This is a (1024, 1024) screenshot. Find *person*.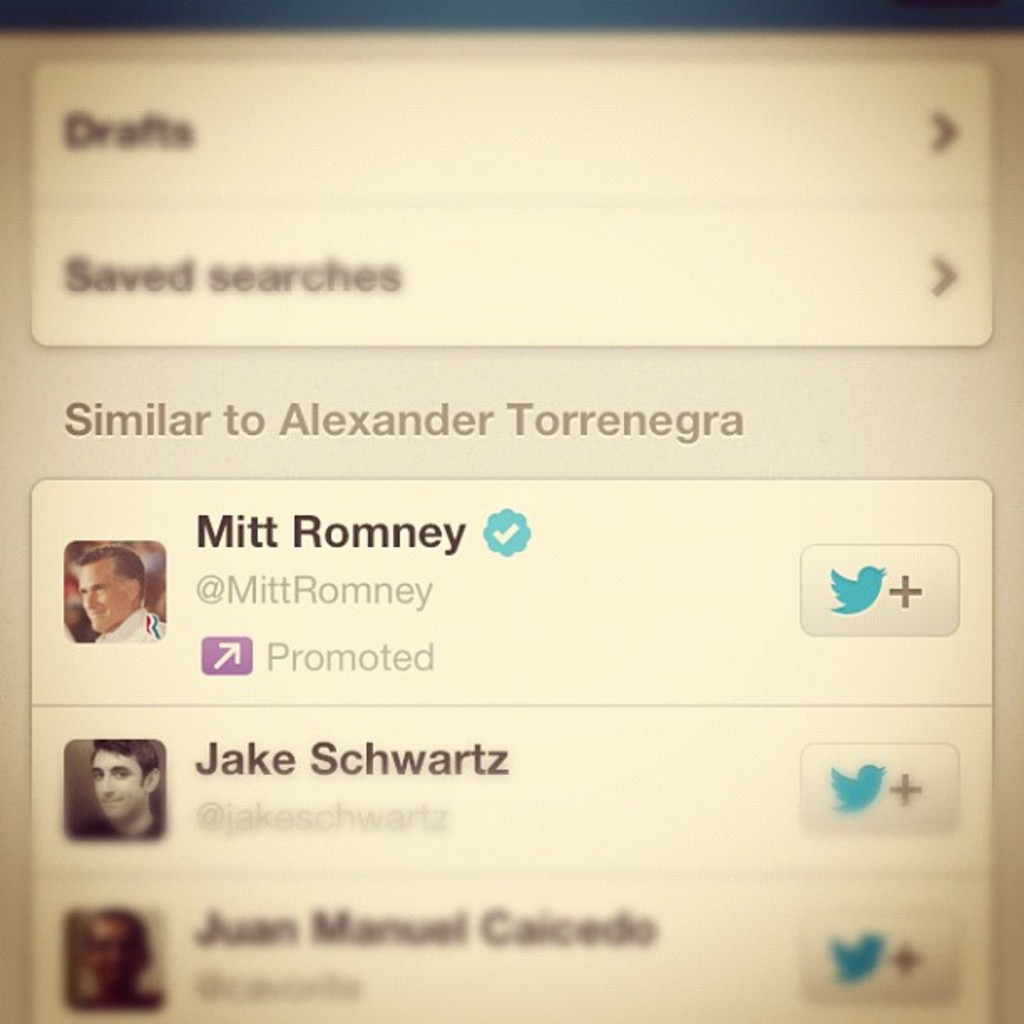
Bounding box: bbox(40, 519, 156, 666).
